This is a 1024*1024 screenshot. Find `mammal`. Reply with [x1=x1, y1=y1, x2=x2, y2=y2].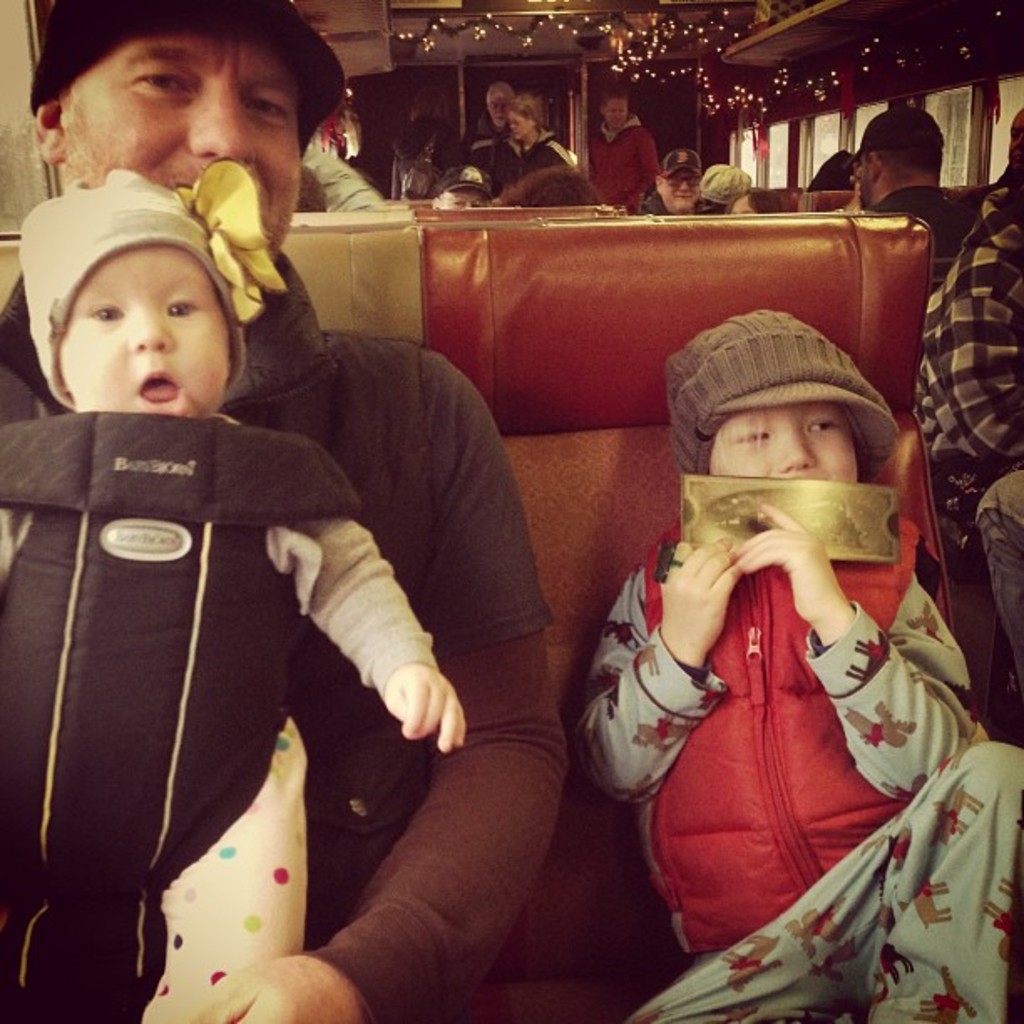
[x1=730, y1=184, x2=788, y2=212].
